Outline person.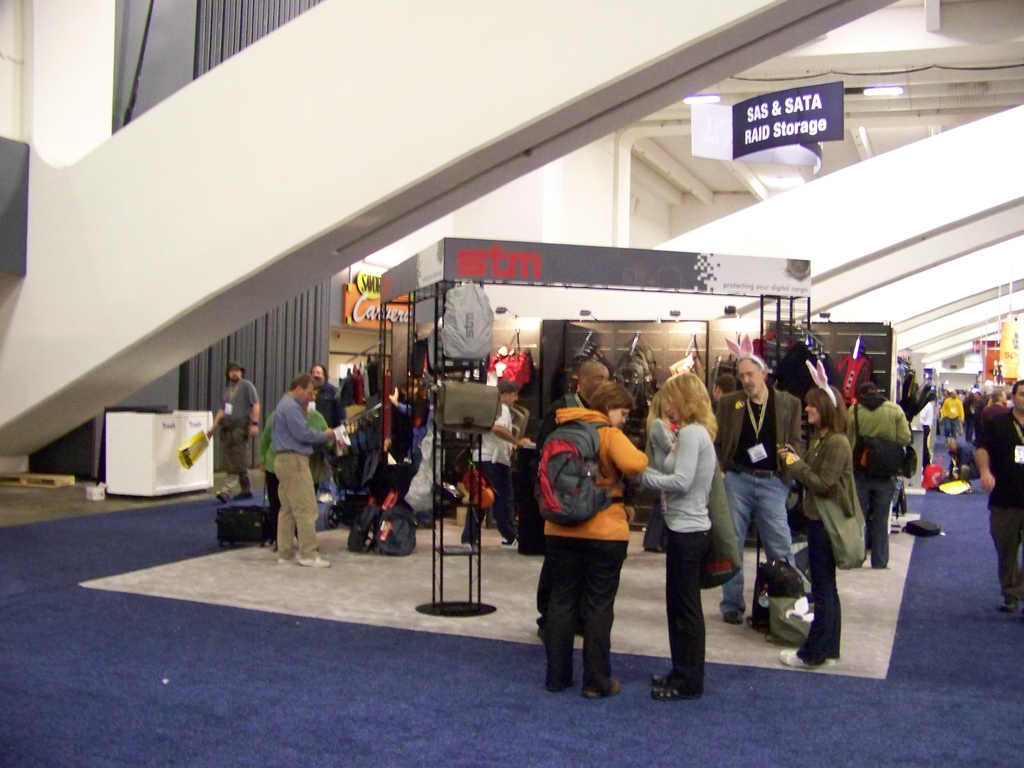
Outline: pyautogui.locateOnScreen(983, 389, 1009, 422).
